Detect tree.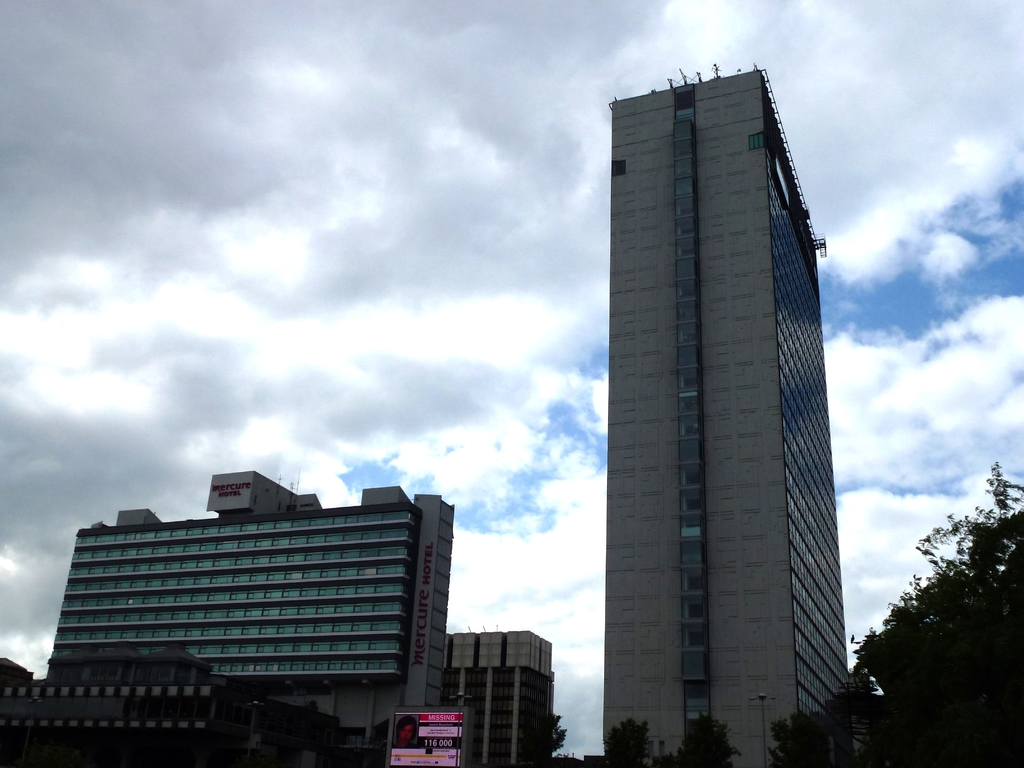
Detected at 599:715:655:767.
